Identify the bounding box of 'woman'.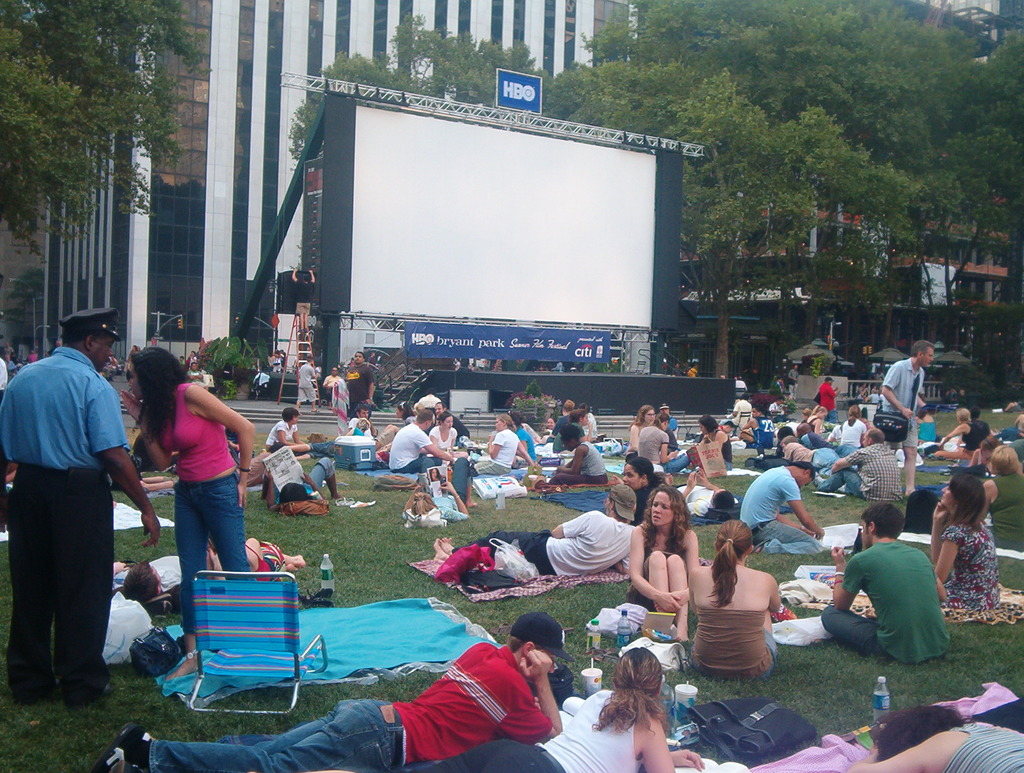
detection(430, 410, 458, 458).
